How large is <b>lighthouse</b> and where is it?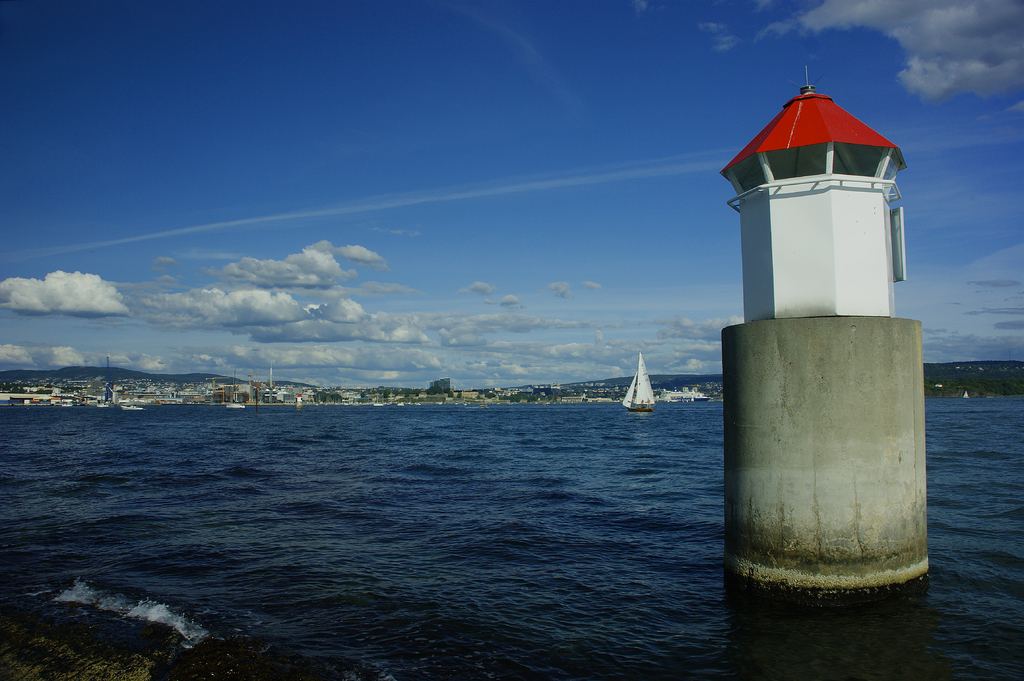
Bounding box: pyautogui.locateOnScreen(721, 62, 907, 314).
